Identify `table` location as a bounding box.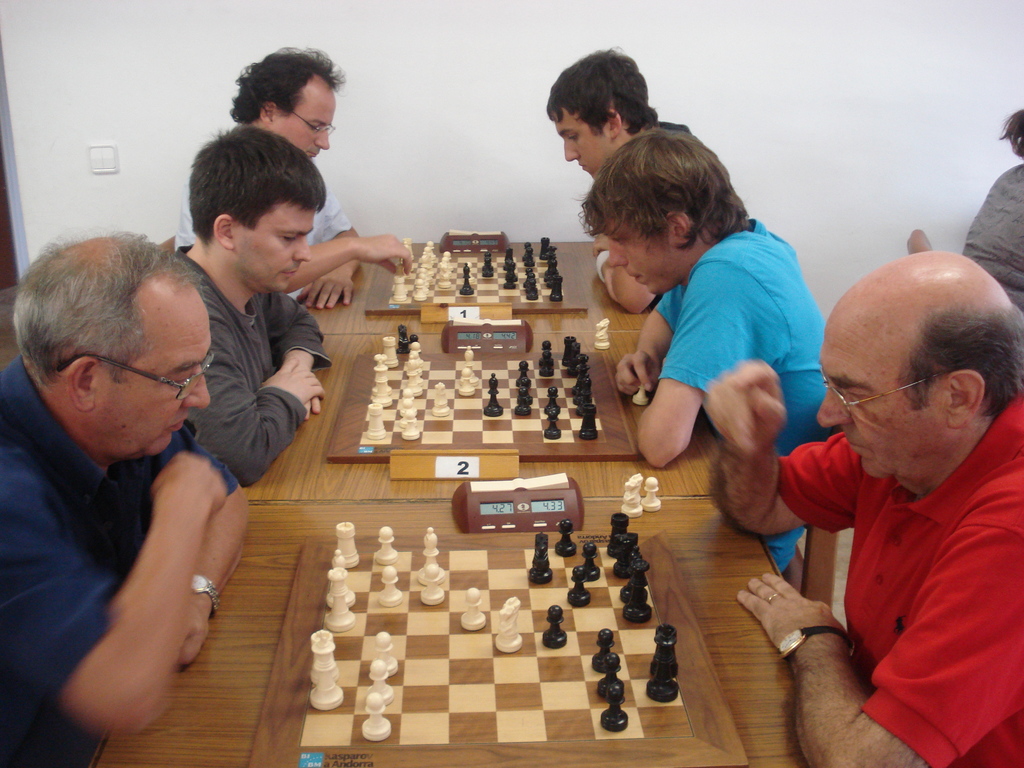
bbox(87, 496, 785, 767).
